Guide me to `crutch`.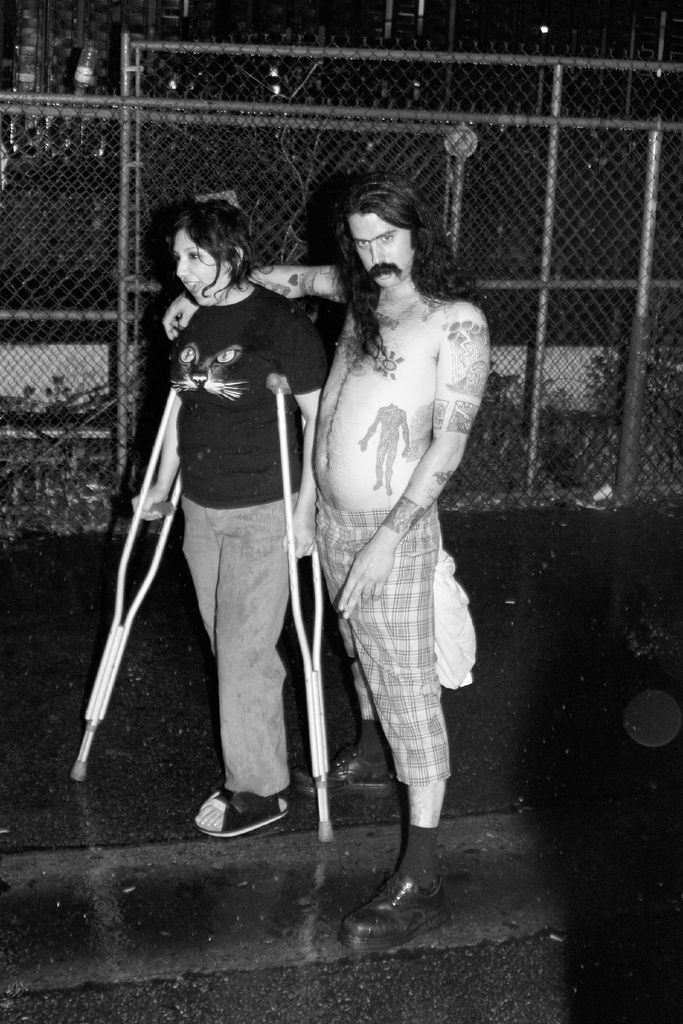
Guidance: region(266, 373, 334, 840).
